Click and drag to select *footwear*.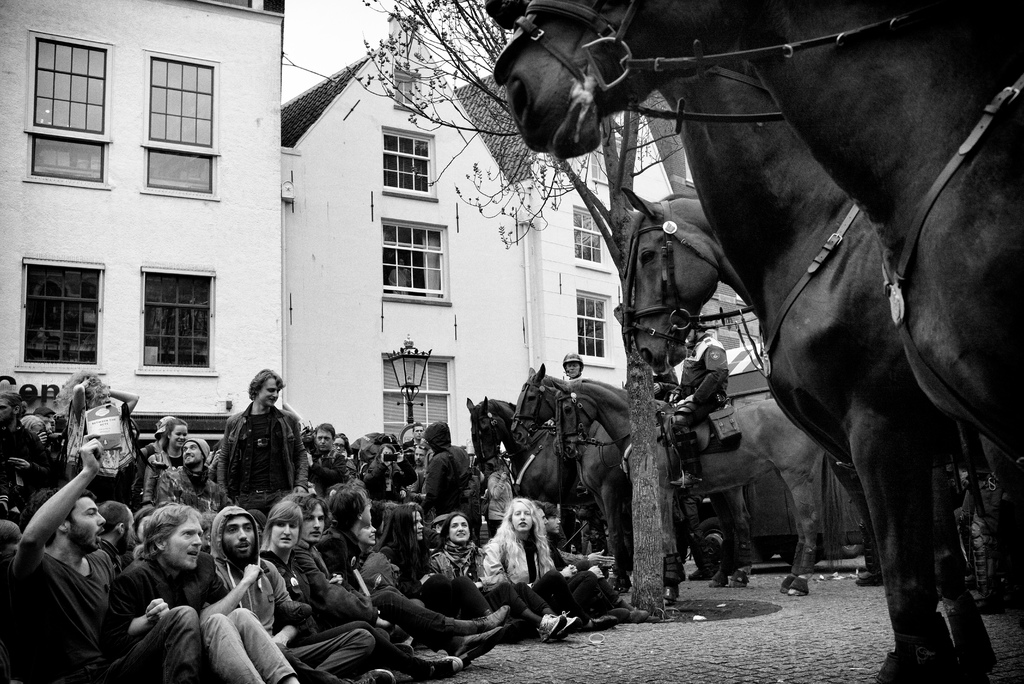
Selection: <bbox>352, 671, 420, 683</bbox>.
